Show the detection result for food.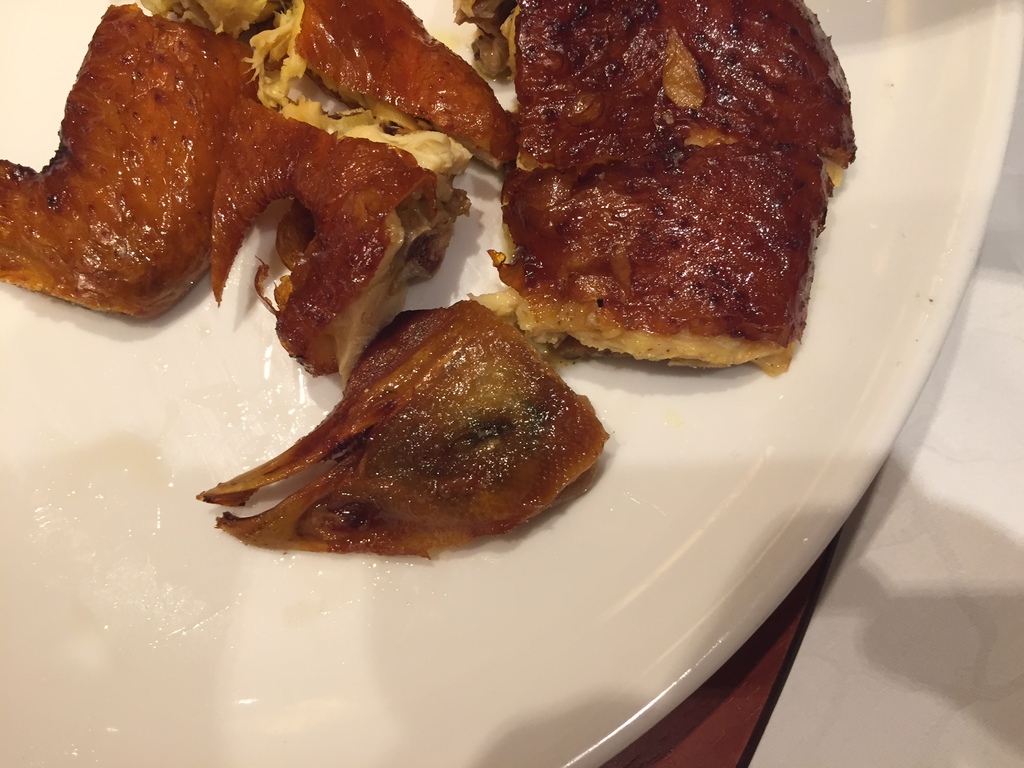
region(447, 0, 853, 202).
